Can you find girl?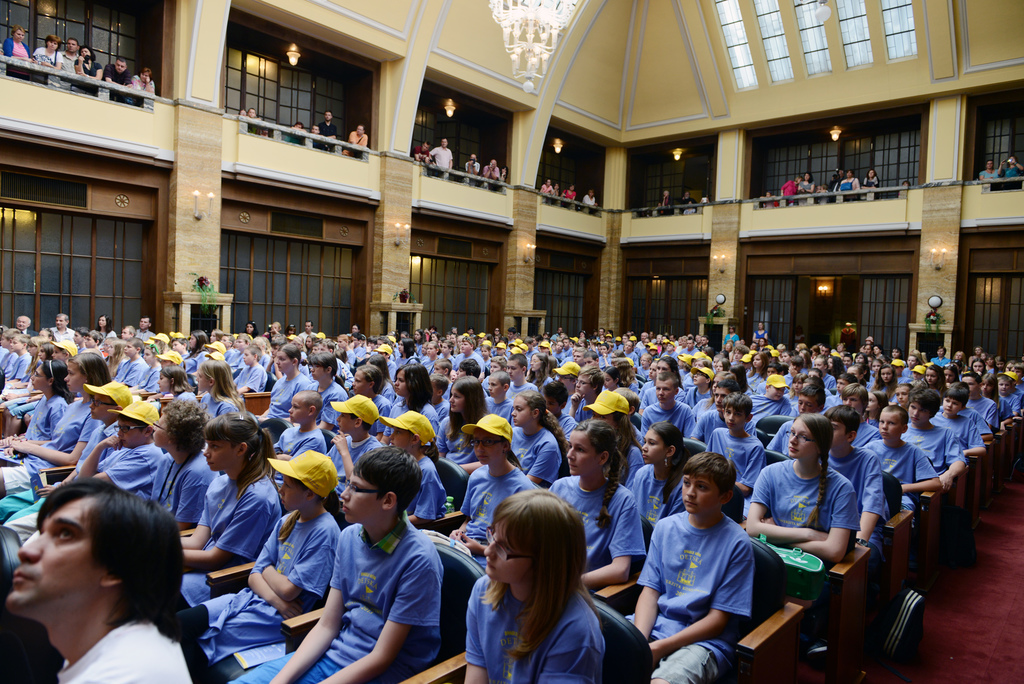
Yes, bounding box: select_region(395, 337, 419, 366).
